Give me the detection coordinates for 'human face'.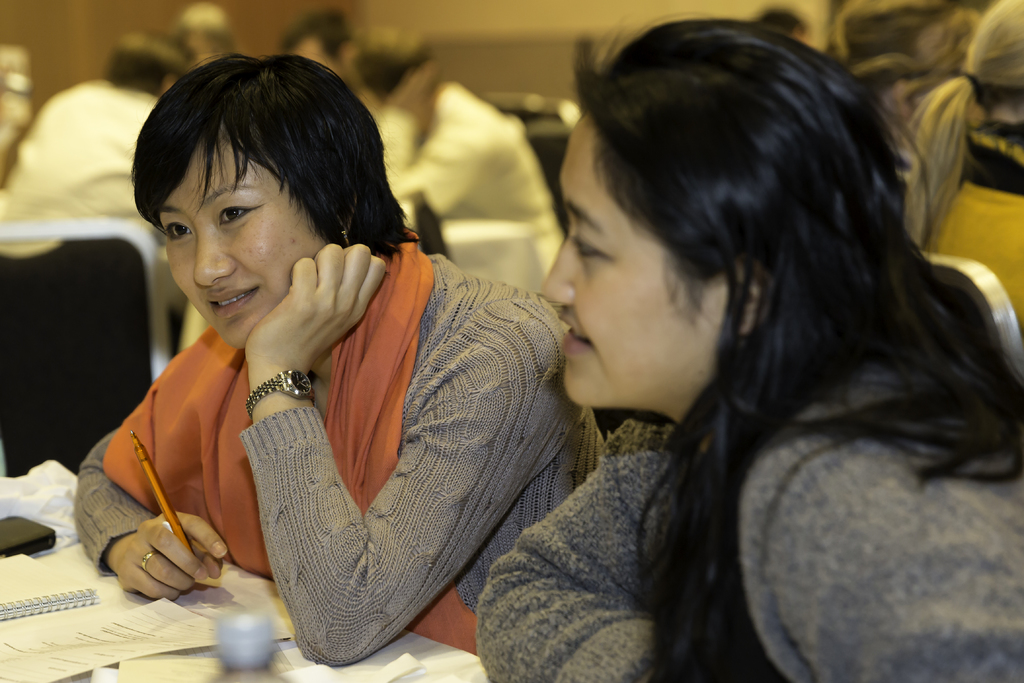
detection(544, 114, 726, 404).
